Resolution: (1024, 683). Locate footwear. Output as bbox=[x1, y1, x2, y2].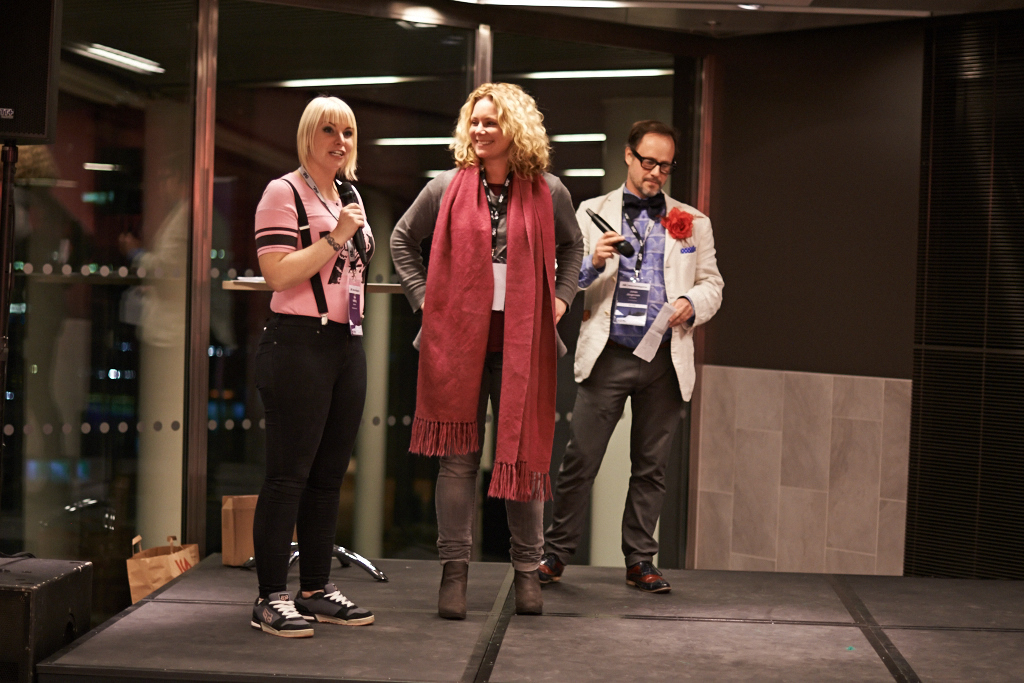
bbox=[542, 548, 571, 584].
